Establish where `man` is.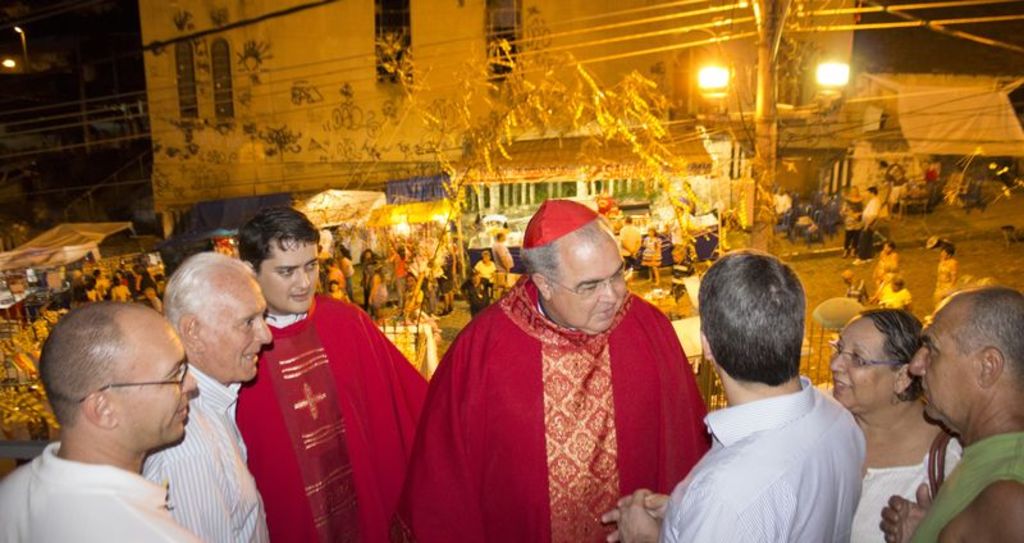
Established at x1=143, y1=252, x2=274, y2=542.
